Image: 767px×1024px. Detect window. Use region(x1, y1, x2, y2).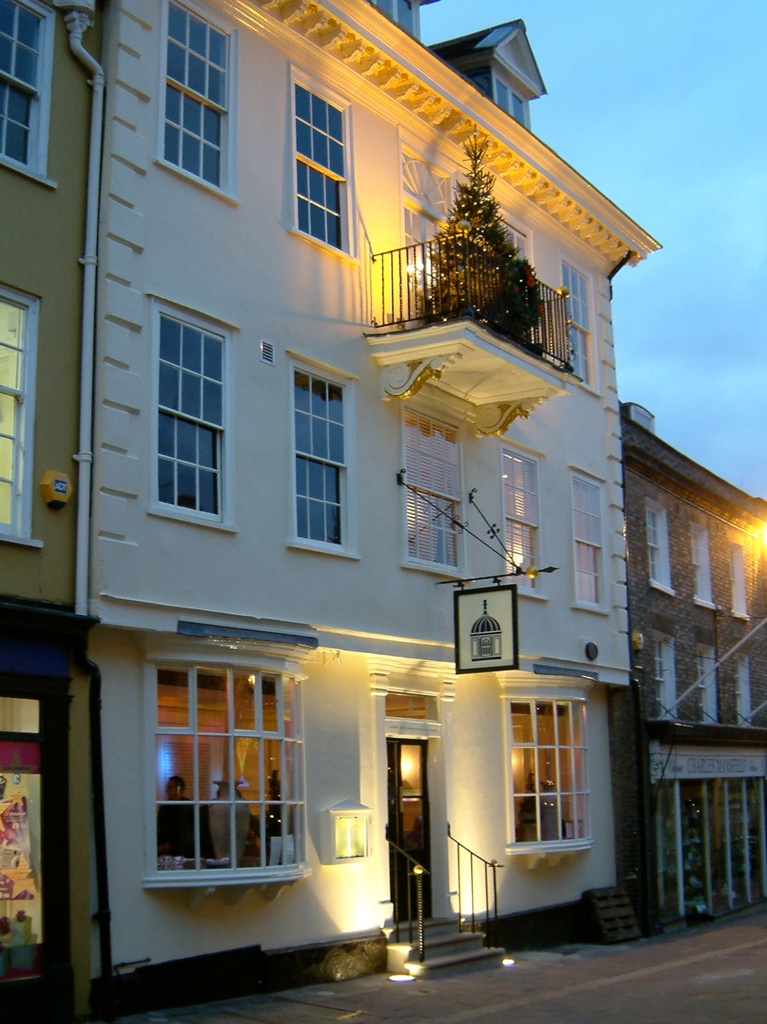
region(369, 0, 425, 43).
